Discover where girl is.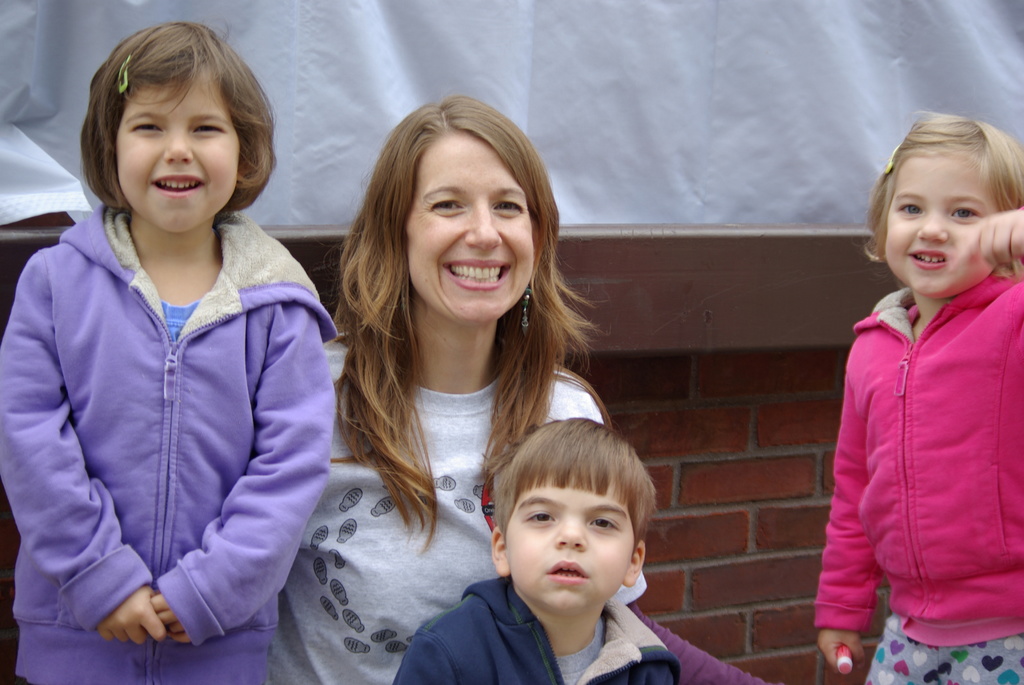
Discovered at detection(808, 111, 1023, 684).
